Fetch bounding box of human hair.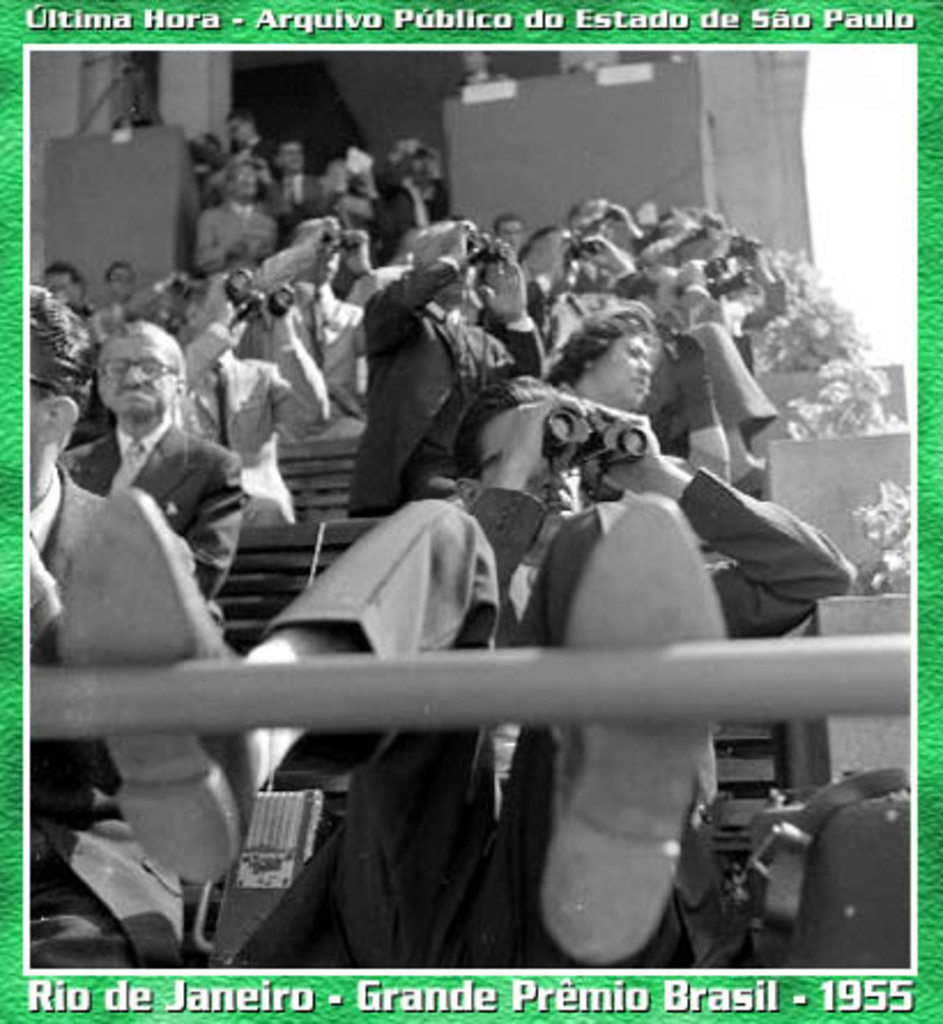
Bbox: box=[28, 285, 99, 412].
